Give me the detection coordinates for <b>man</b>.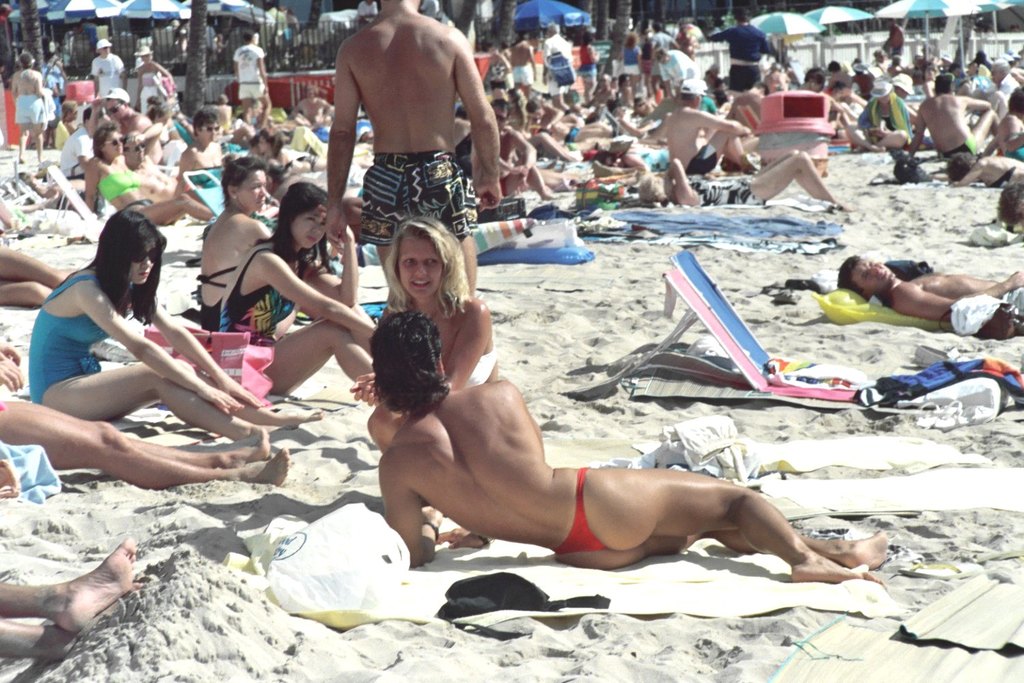
[707,8,773,100].
